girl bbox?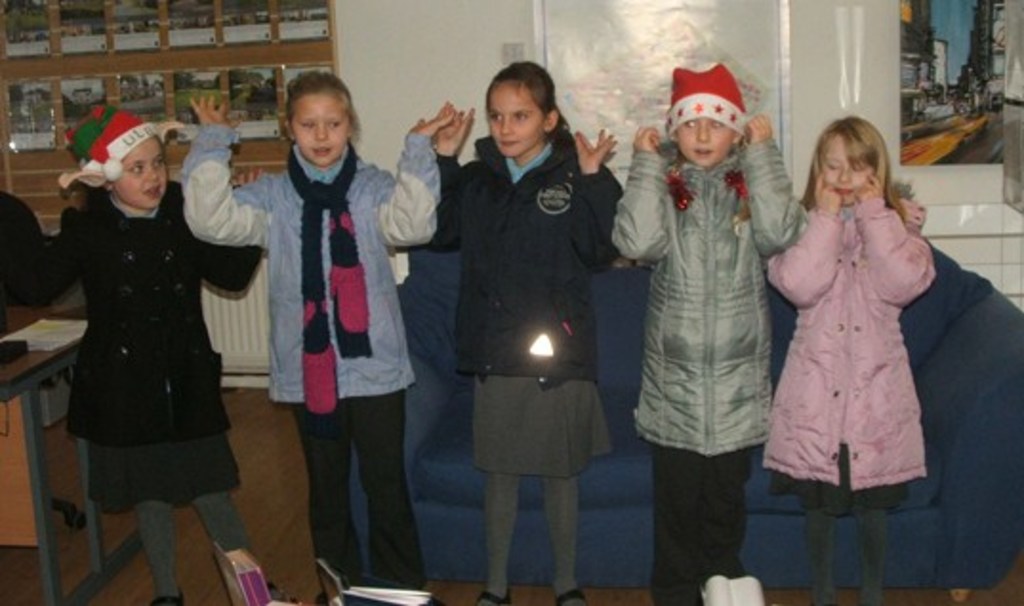
610, 57, 803, 604
